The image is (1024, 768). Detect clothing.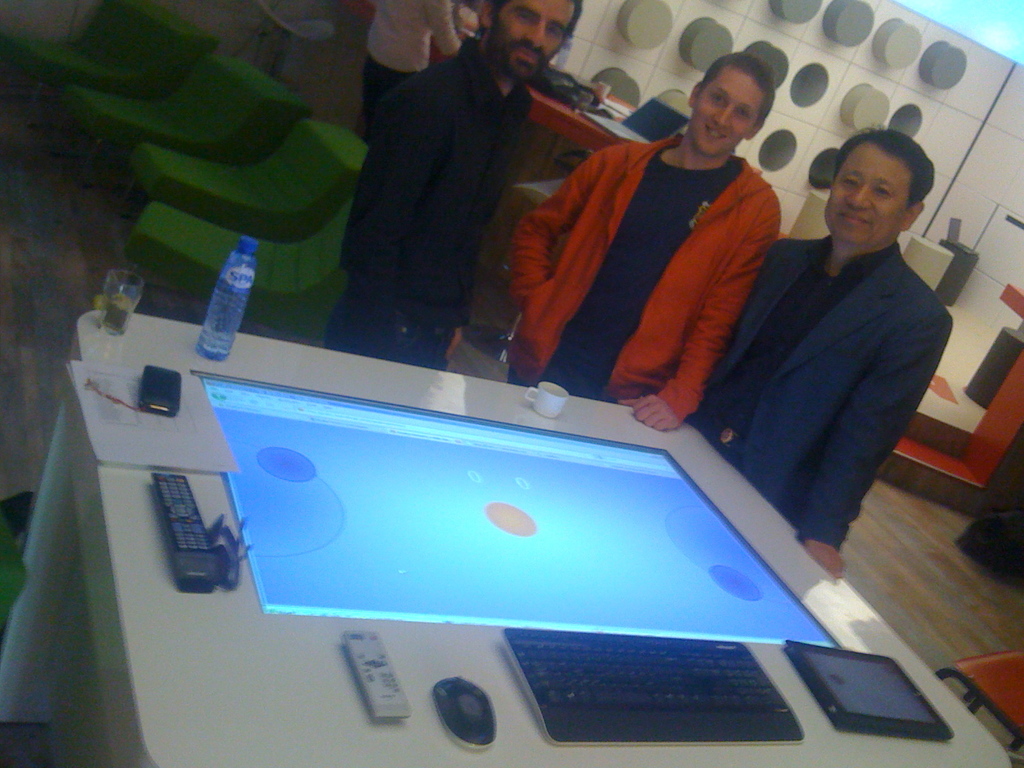
Detection: 708:239:970:560.
